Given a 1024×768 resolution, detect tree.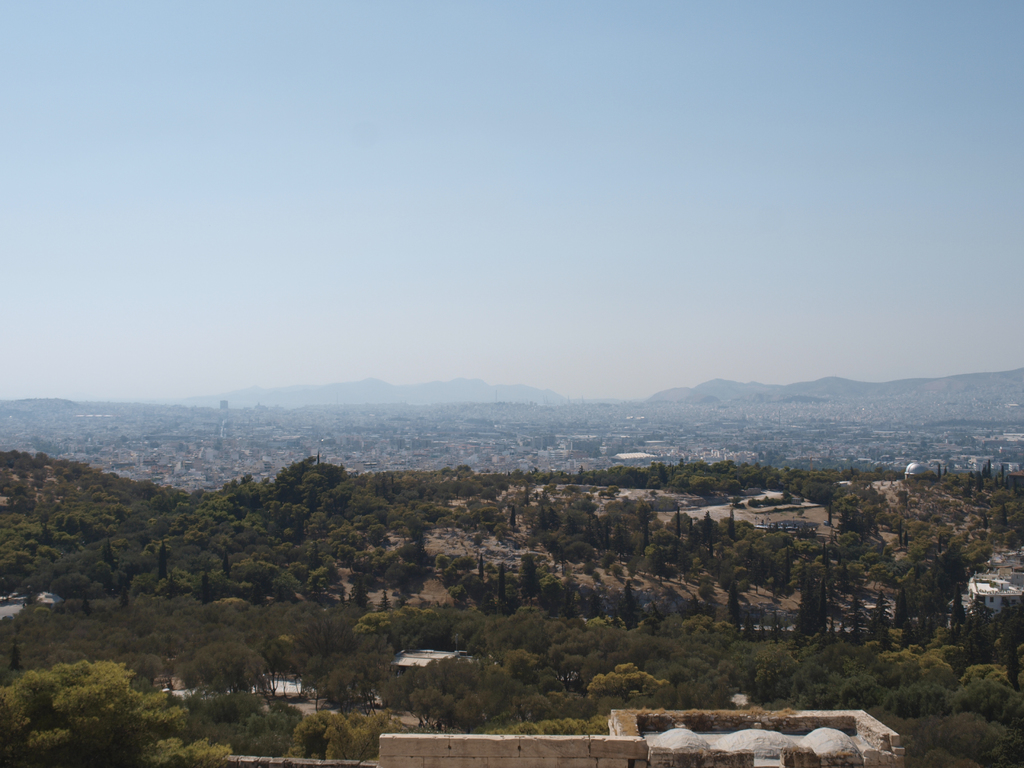
837, 561, 868, 583.
